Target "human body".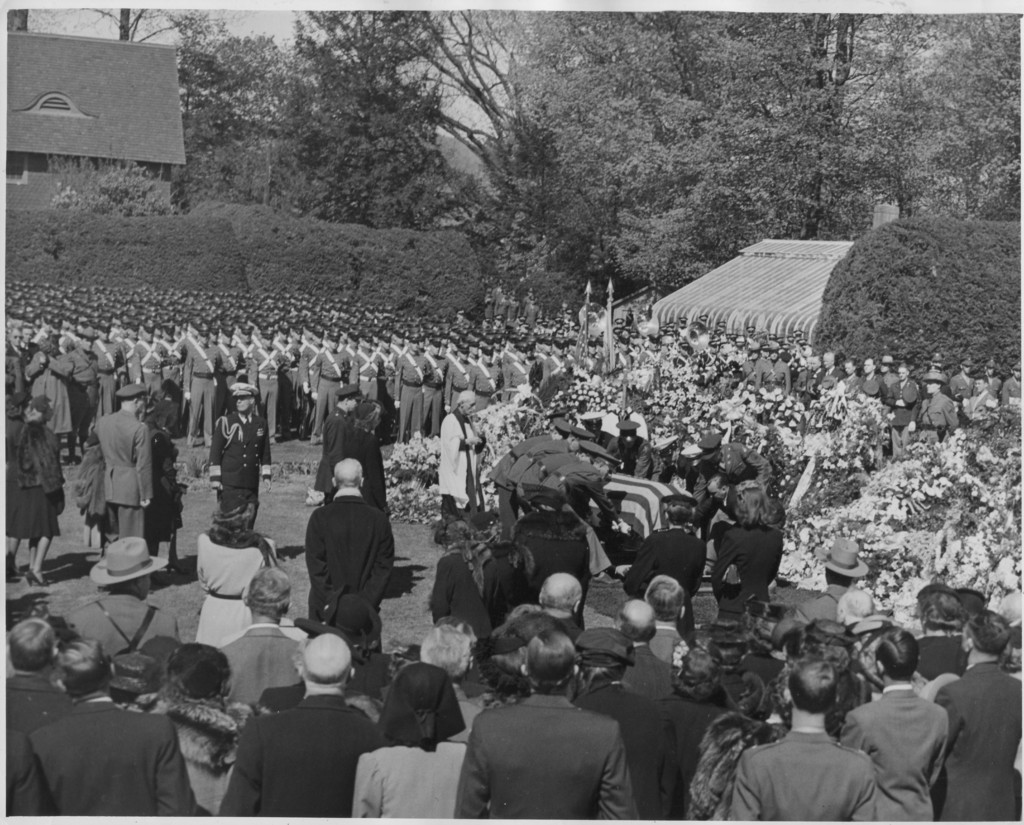
Target region: select_region(137, 639, 252, 810).
